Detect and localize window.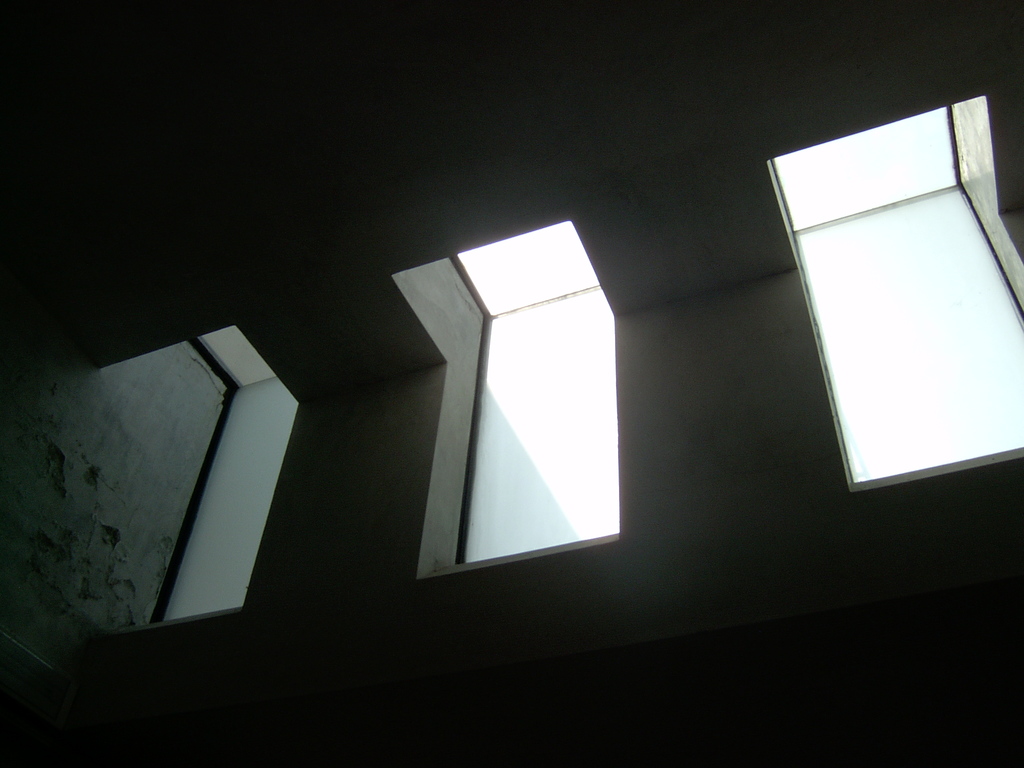
Localized at l=773, t=86, r=1008, b=493.
